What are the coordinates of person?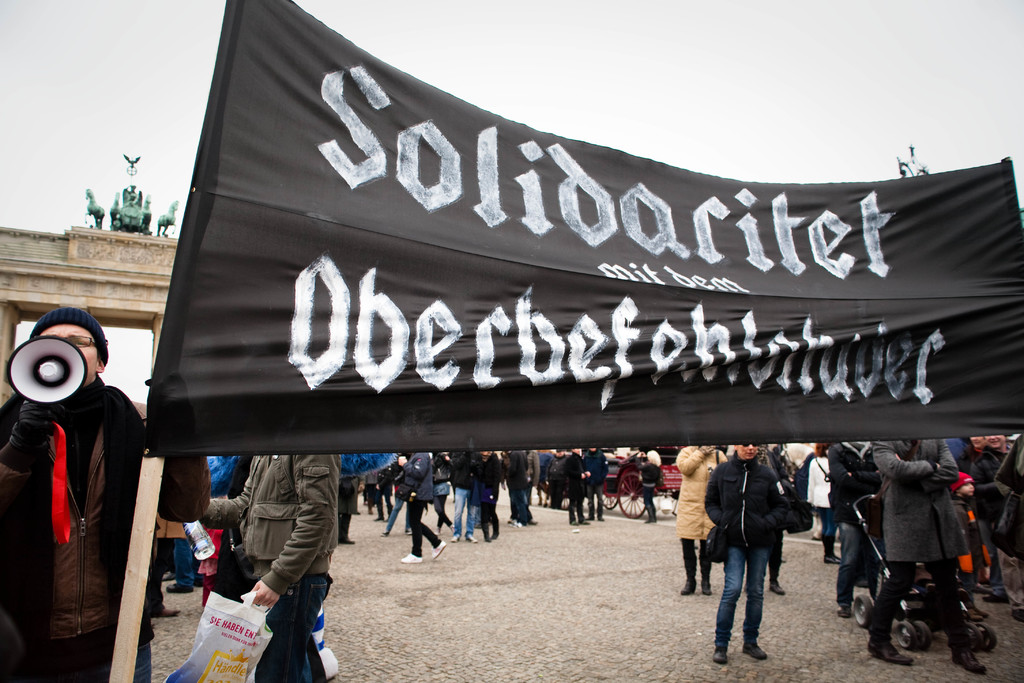
[left=582, top=445, right=610, bottom=521].
